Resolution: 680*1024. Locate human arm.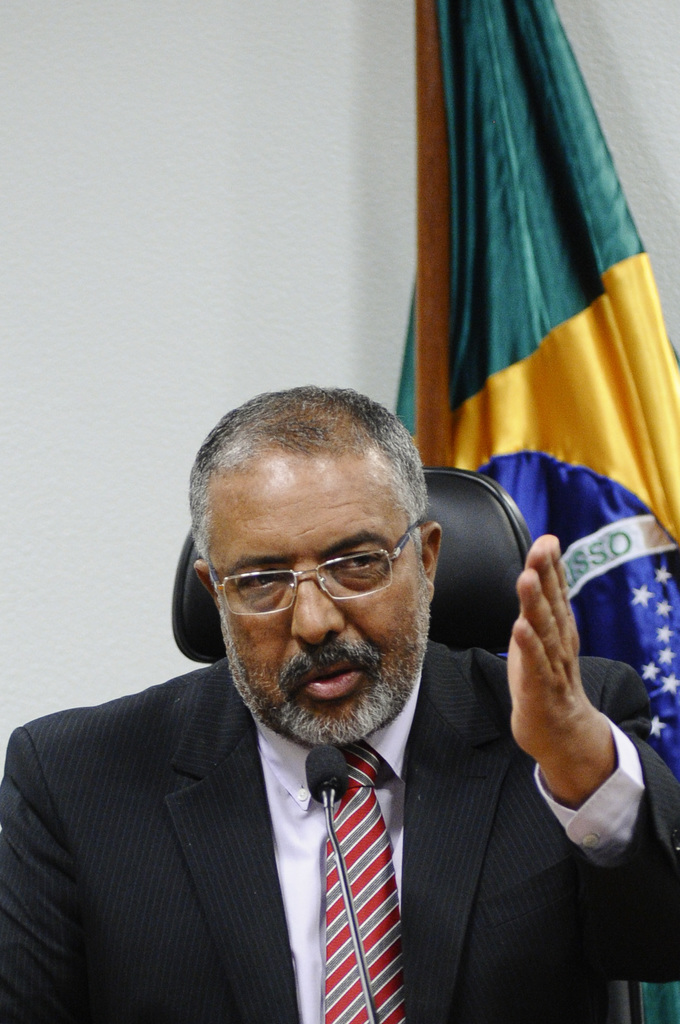
[left=489, top=548, right=648, bottom=972].
